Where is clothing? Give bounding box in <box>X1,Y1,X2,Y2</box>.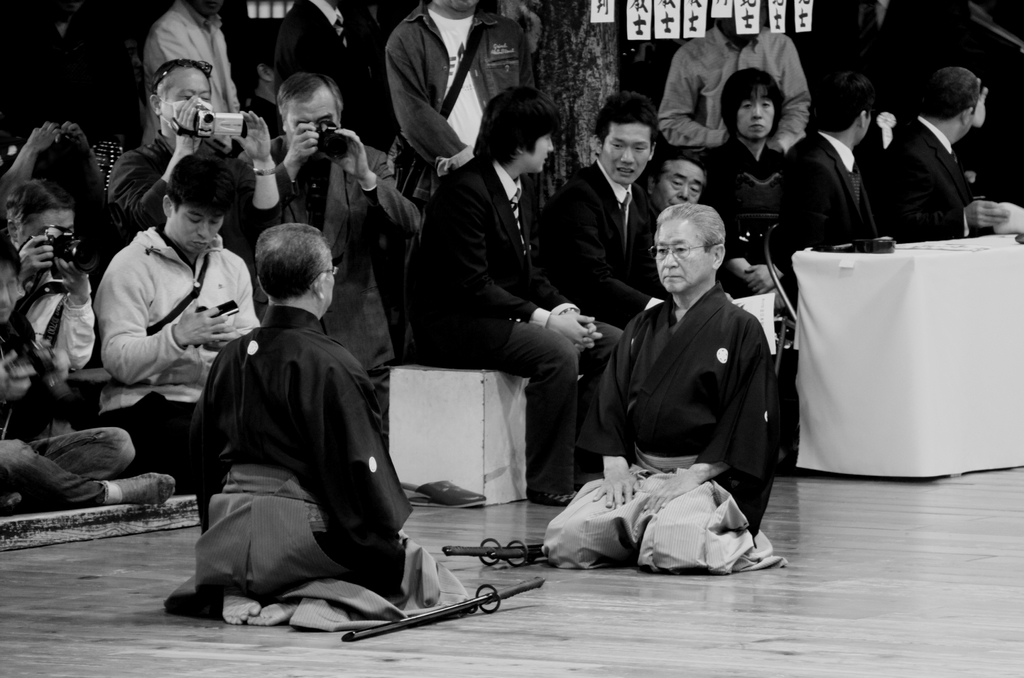
<box>188,312,437,617</box>.
